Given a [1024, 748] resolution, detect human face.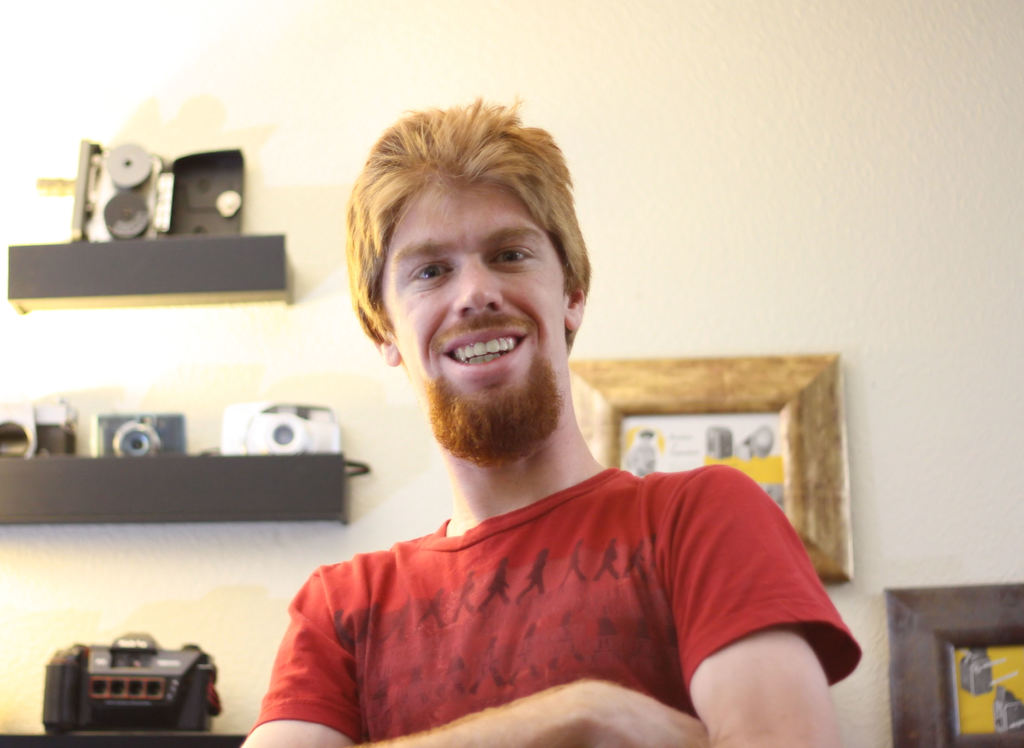
rect(374, 174, 571, 390).
